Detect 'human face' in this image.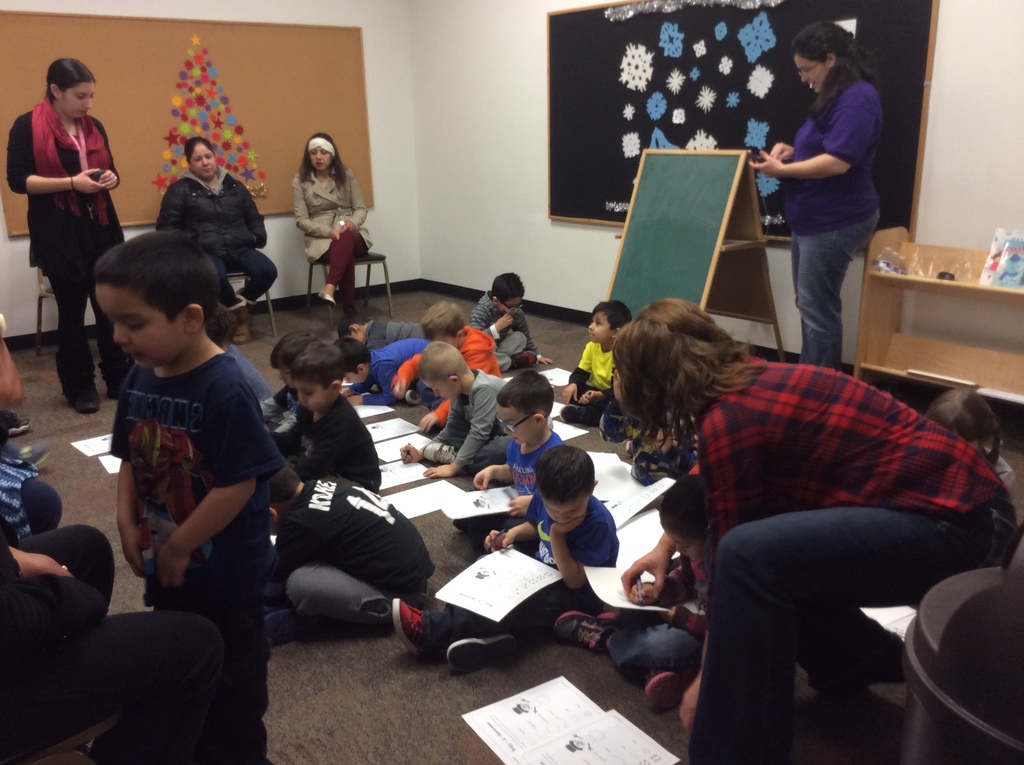
Detection: bbox=[94, 280, 185, 369].
